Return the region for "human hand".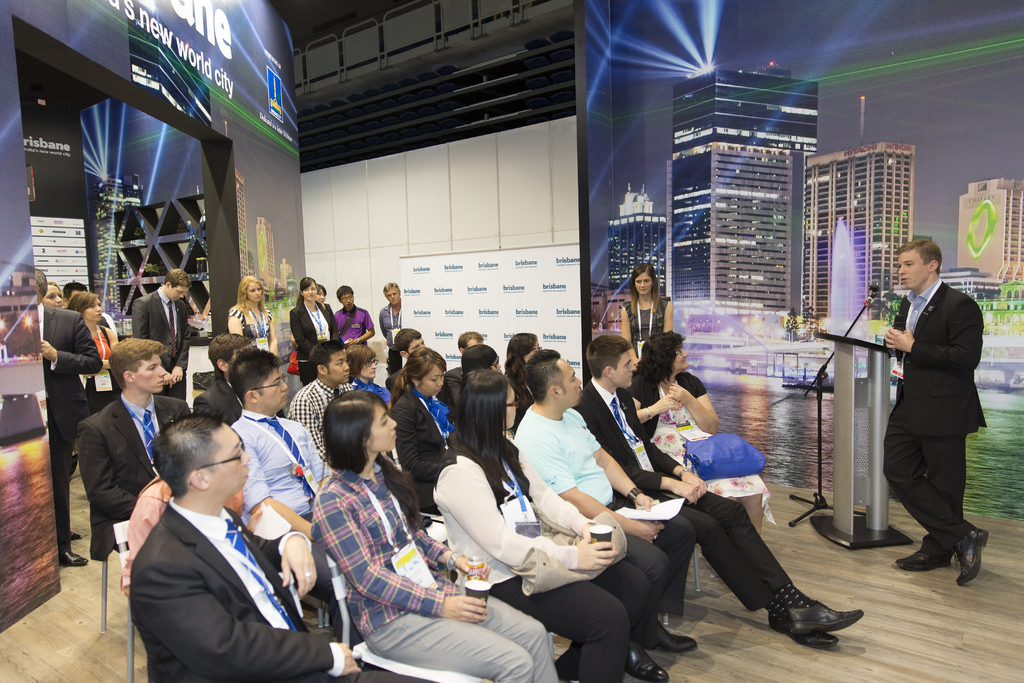
bbox=[653, 393, 682, 411].
